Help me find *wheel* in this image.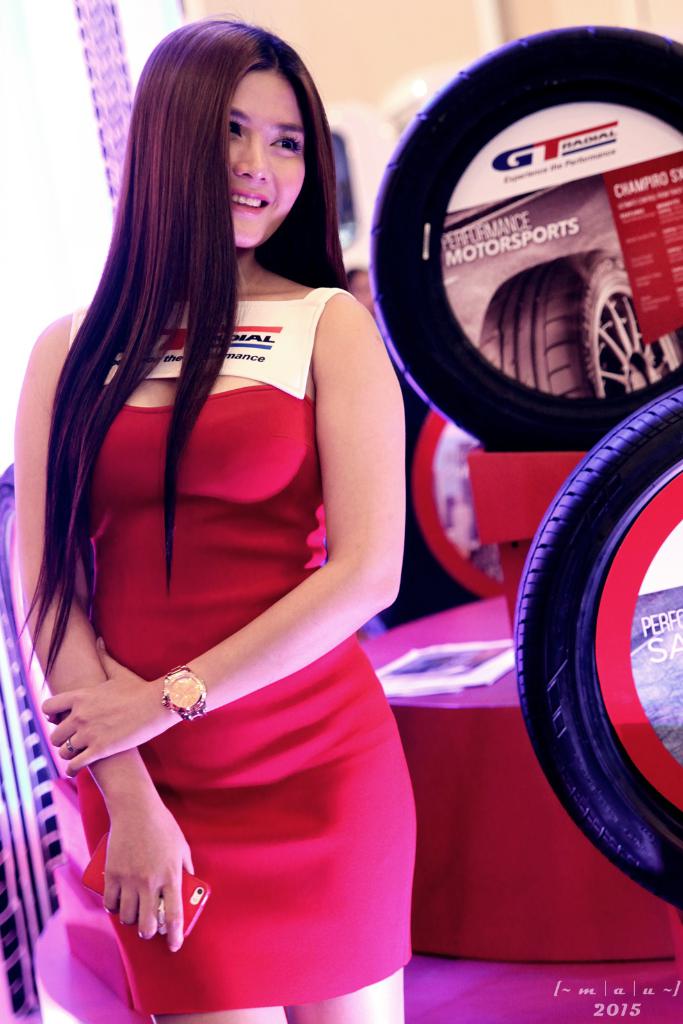
Found it: 483,245,675,392.
